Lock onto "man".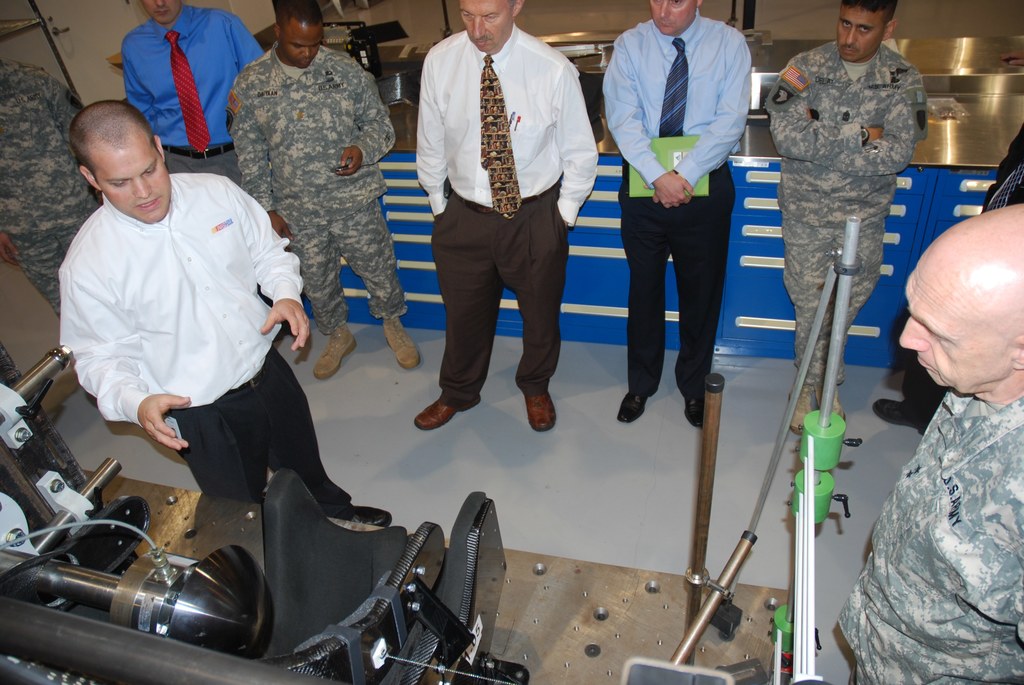
Locked: (left=120, top=0, right=268, bottom=184).
